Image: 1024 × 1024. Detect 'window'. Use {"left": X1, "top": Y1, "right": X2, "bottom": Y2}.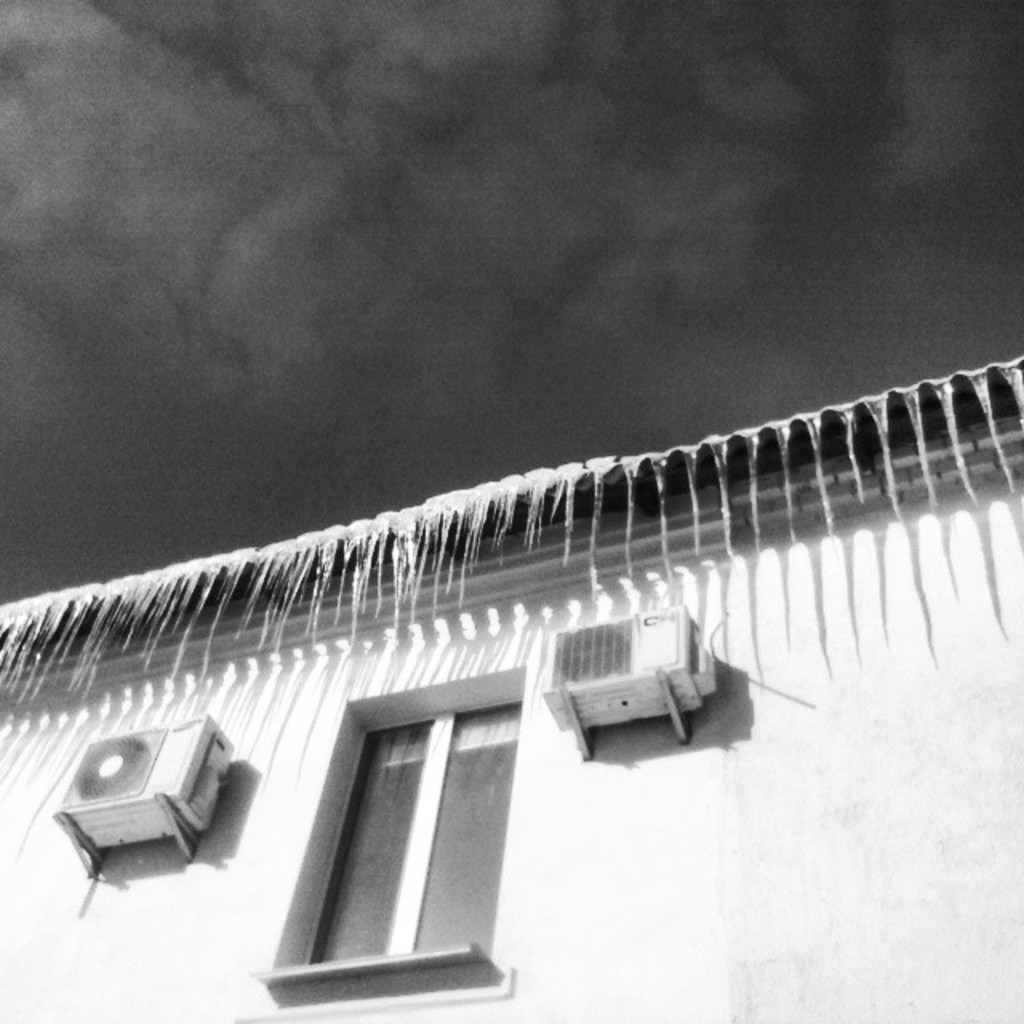
{"left": 264, "top": 656, "right": 536, "bottom": 989}.
